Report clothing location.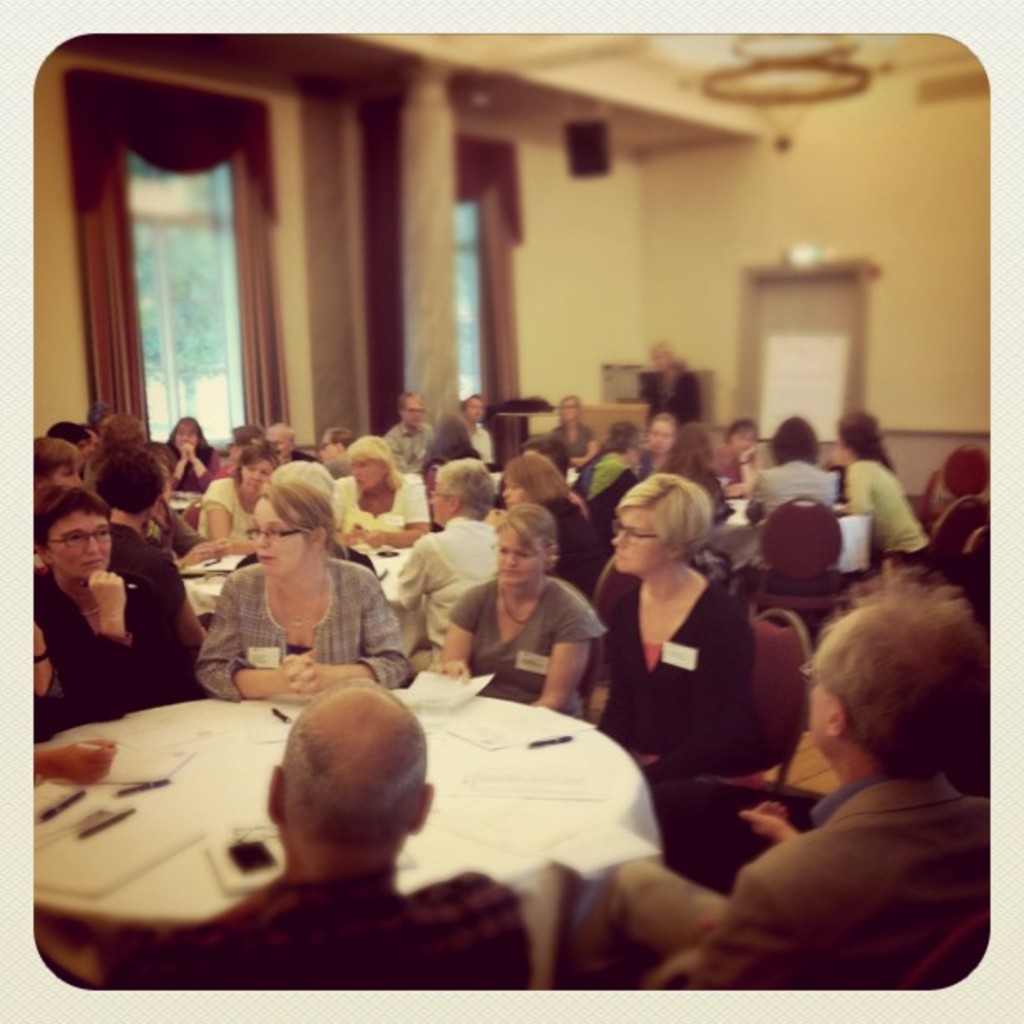
Report: left=549, top=771, right=987, bottom=987.
